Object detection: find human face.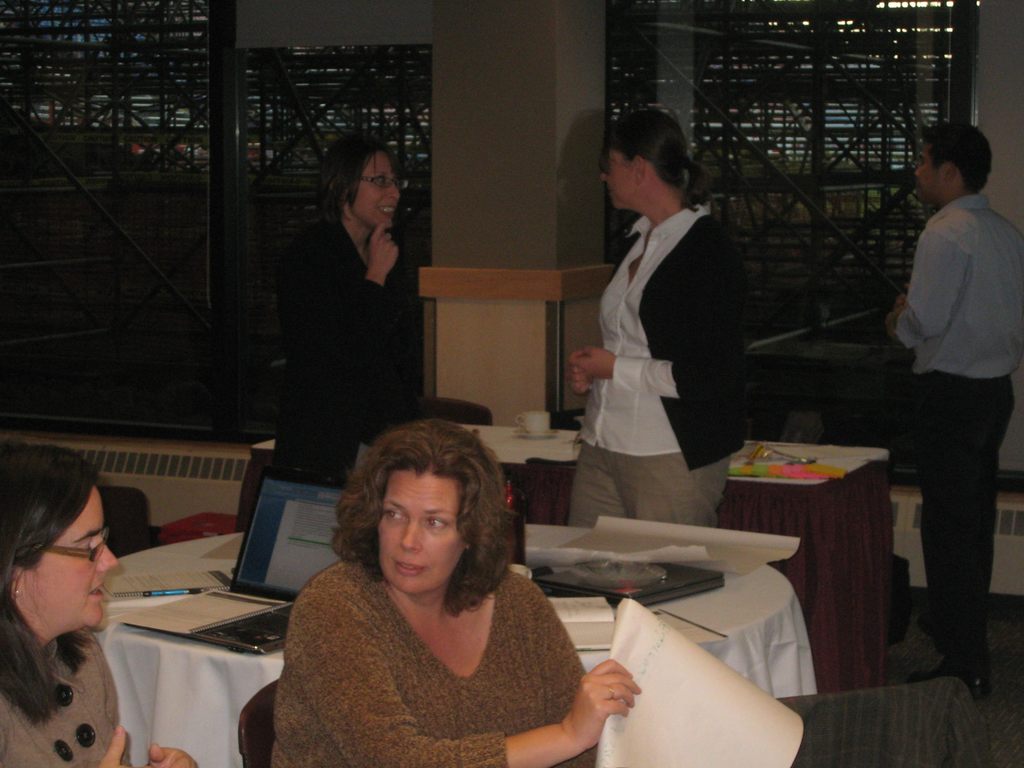
select_region(374, 468, 457, 589).
